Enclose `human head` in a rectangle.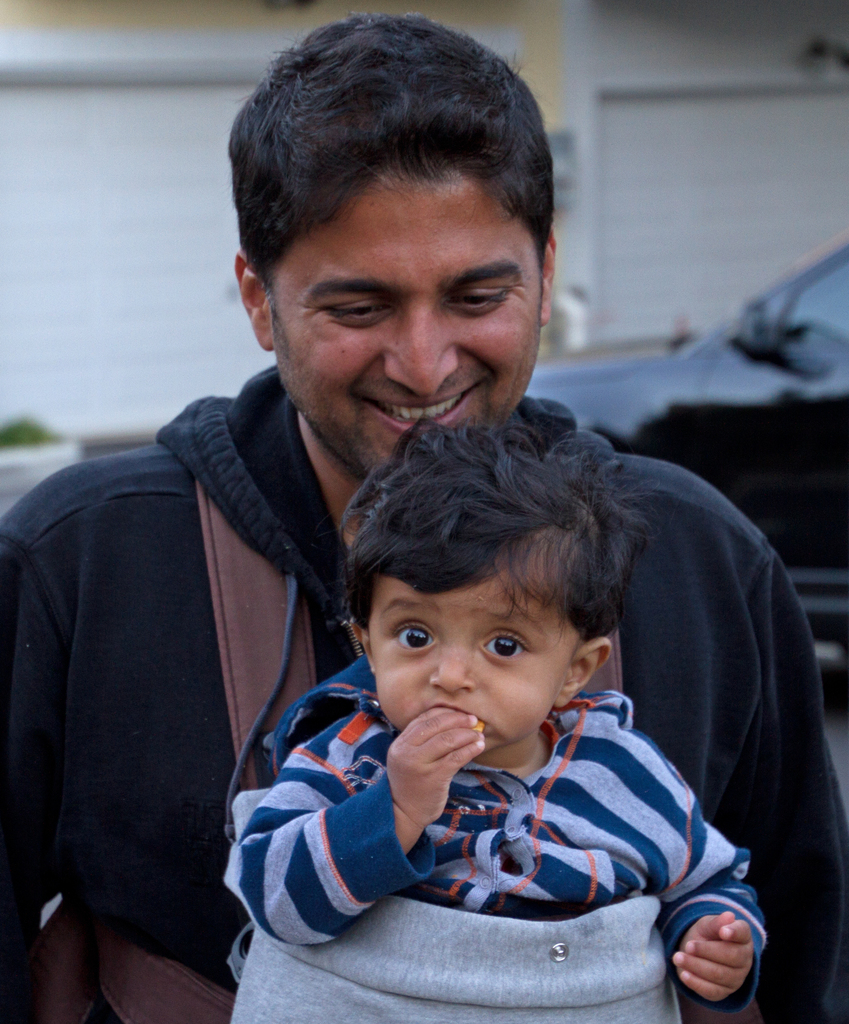
337,419,656,721.
